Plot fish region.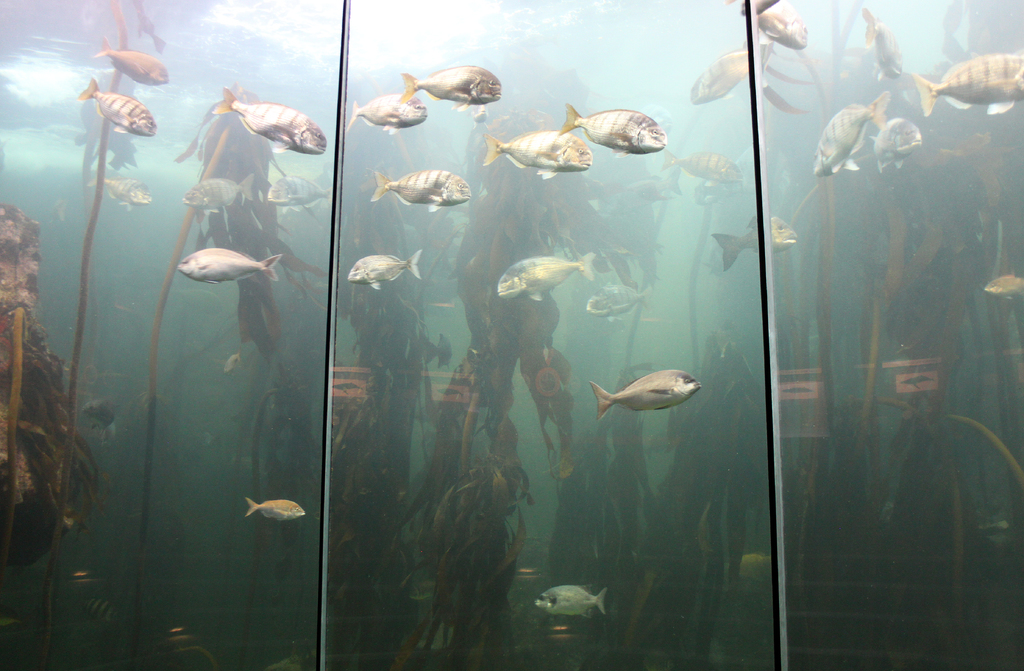
Plotted at crop(220, 352, 238, 375).
